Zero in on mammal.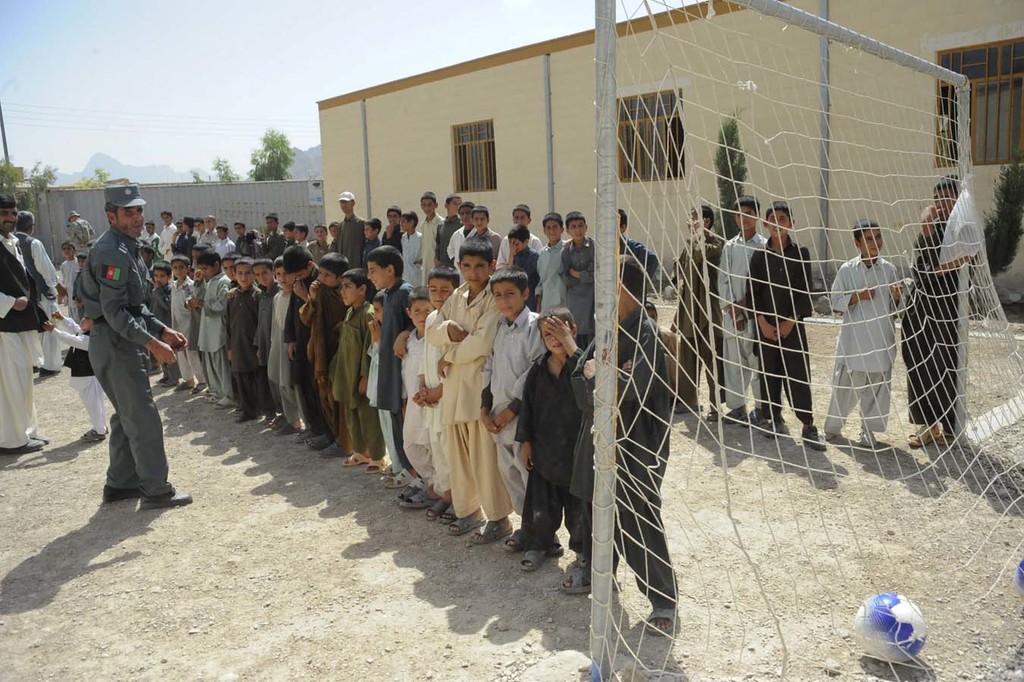
Zeroed in: 205 213 218 251.
